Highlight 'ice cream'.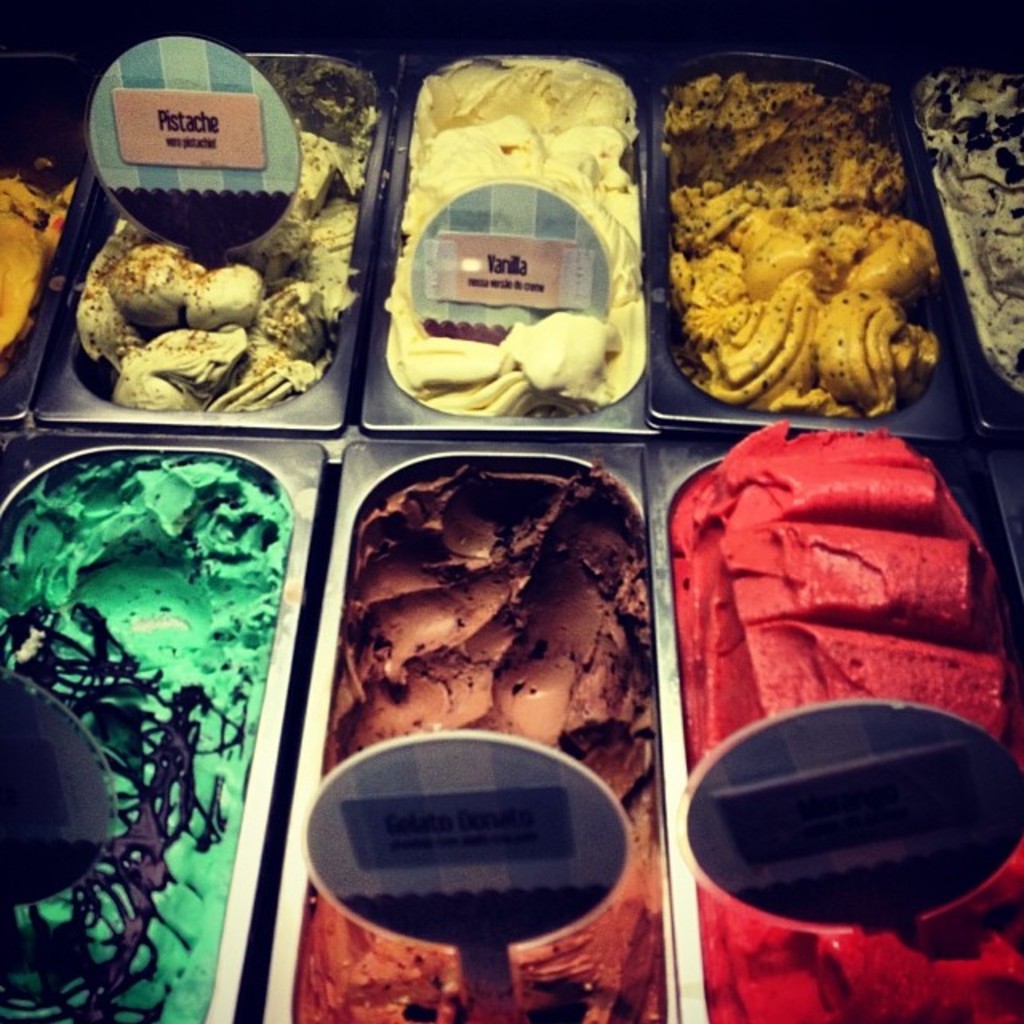
Highlighted region: (x1=659, y1=54, x2=938, y2=418).
